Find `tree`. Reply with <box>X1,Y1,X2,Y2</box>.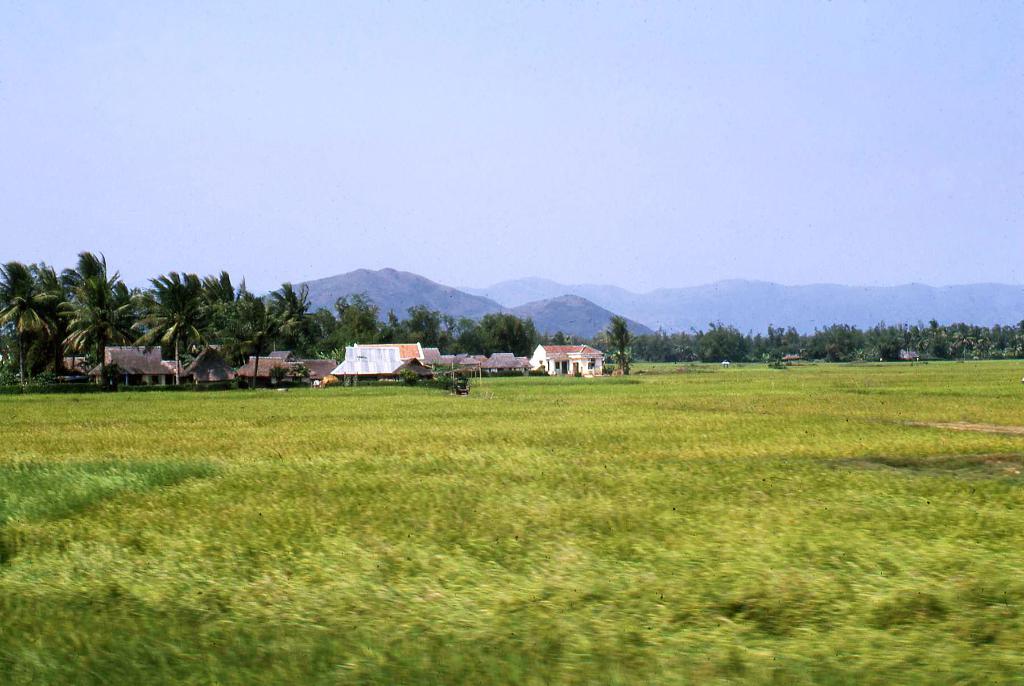
<box>693,330,716,362</box>.
